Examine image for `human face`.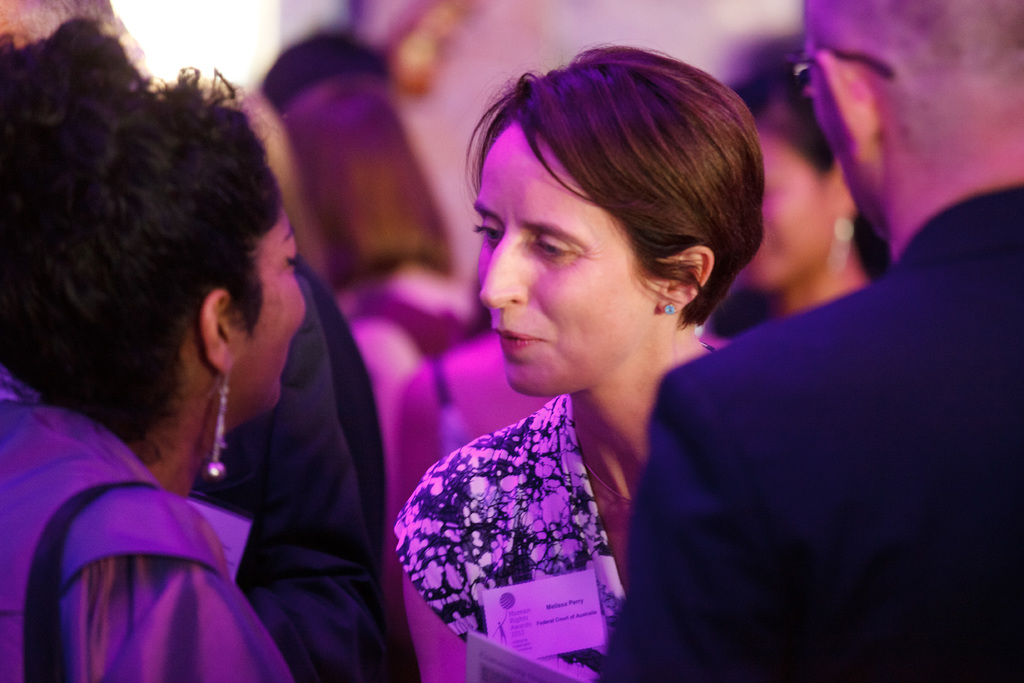
Examination result: [x1=476, y1=117, x2=640, y2=393].
